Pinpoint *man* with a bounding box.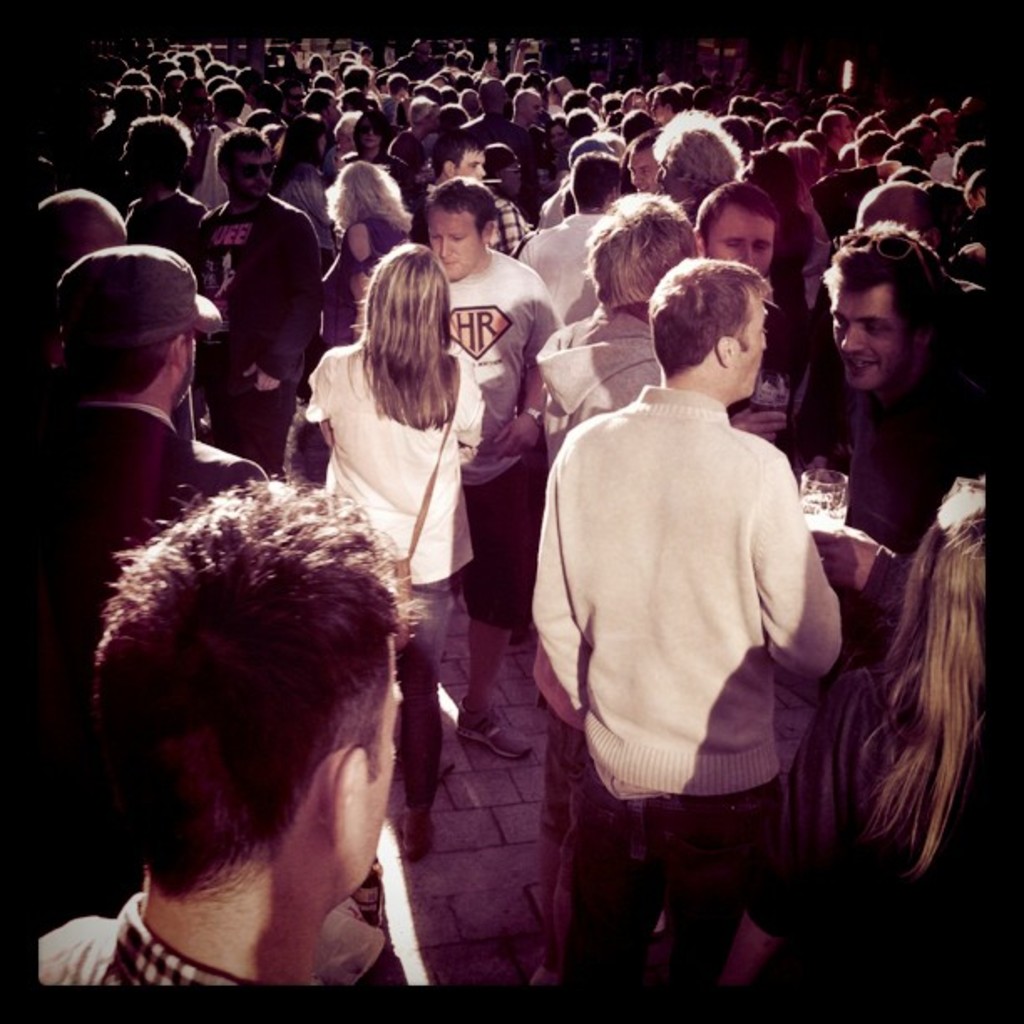
[627, 134, 656, 192].
